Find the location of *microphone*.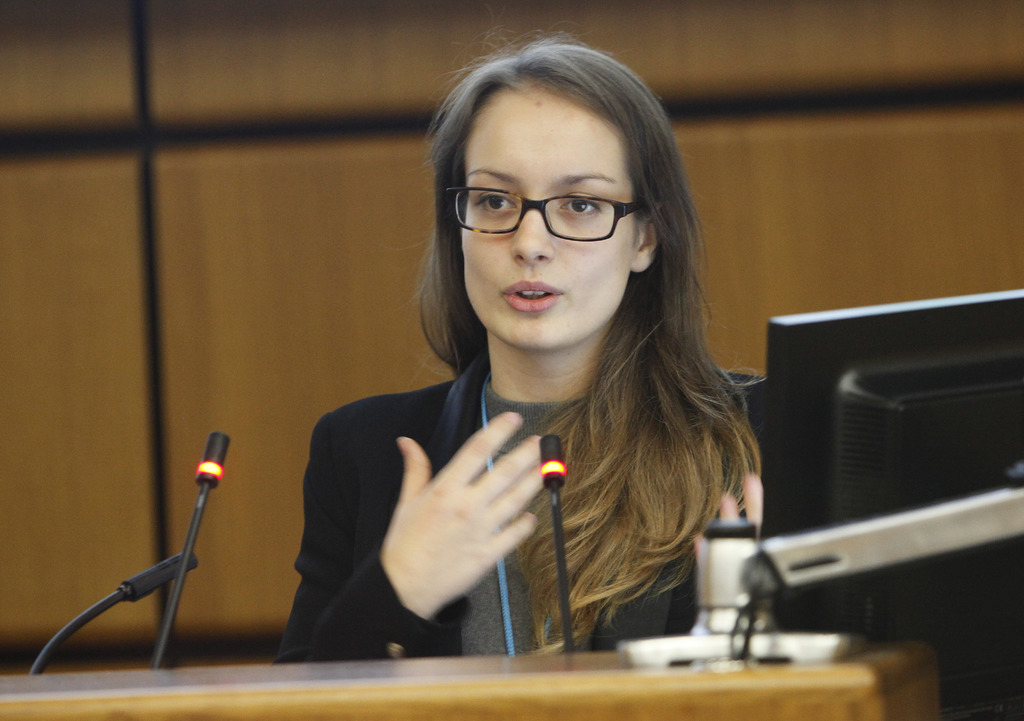
Location: Rect(530, 426, 584, 668).
